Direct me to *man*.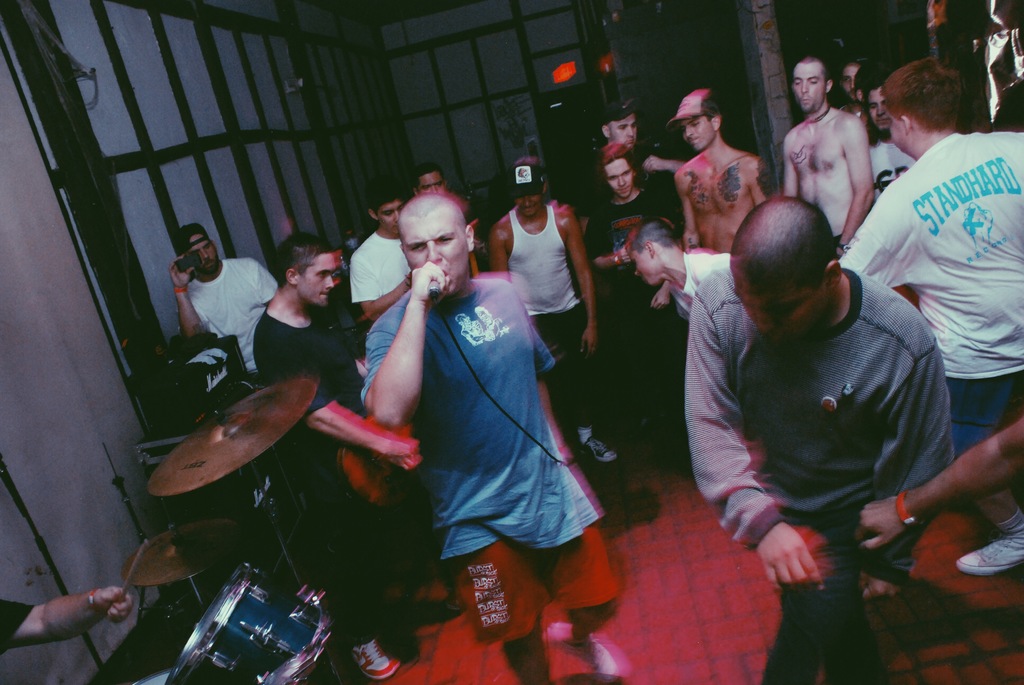
Direction: <bbox>781, 54, 881, 256</bbox>.
